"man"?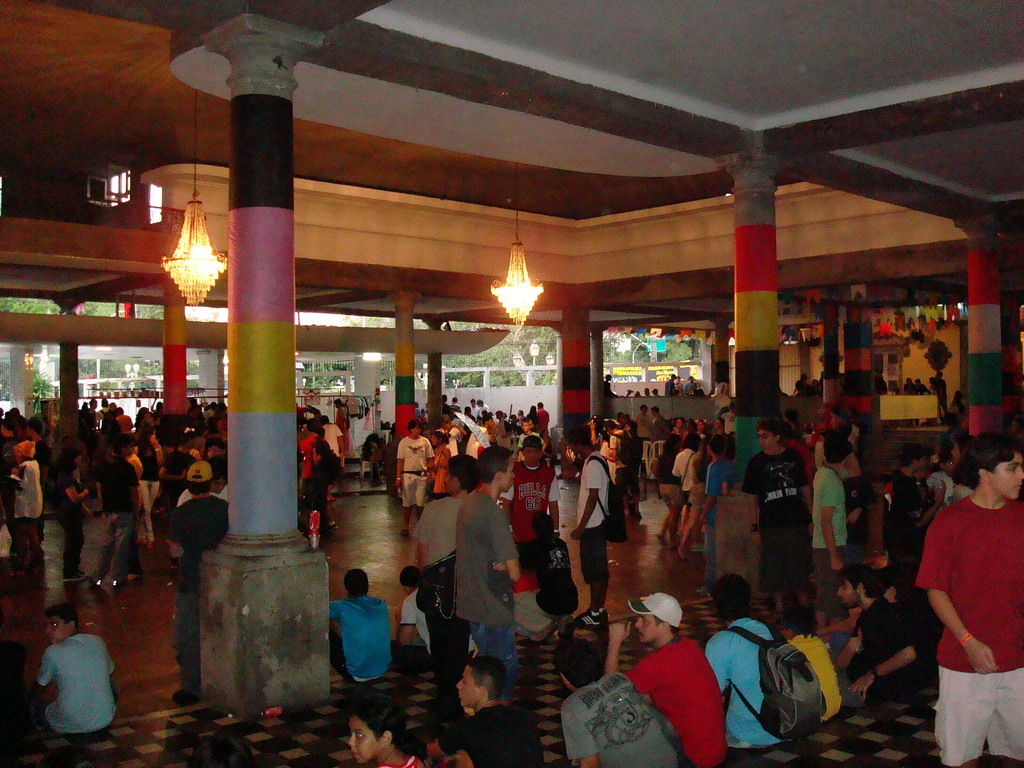
BBox(829, 558, 929, 714)
